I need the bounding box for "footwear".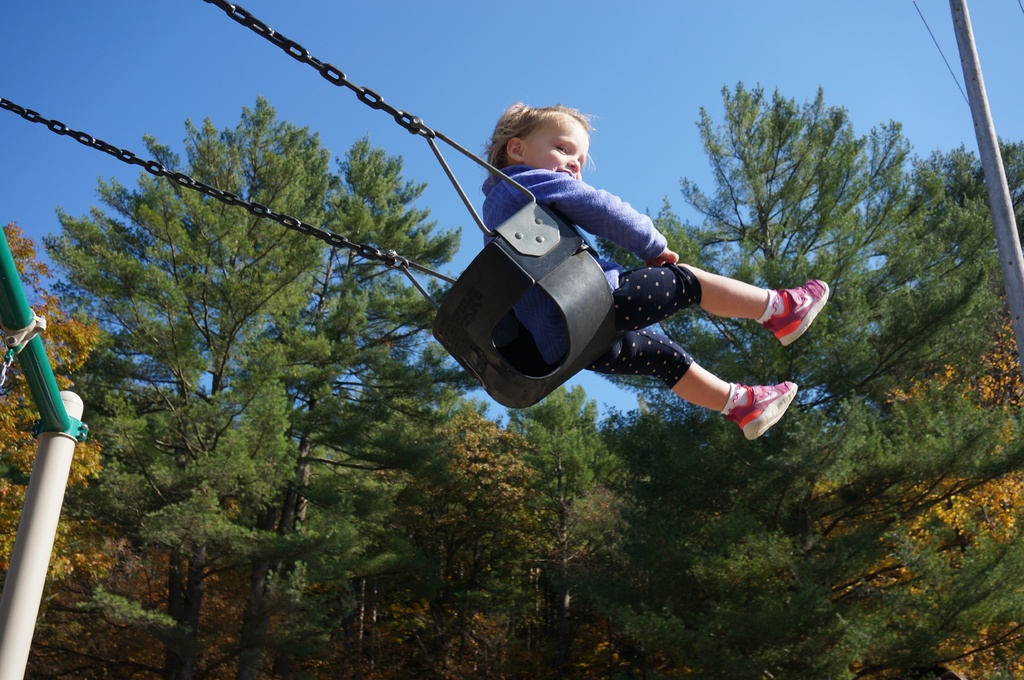
Here it is: [x1=763, y1=277, x2=828, y2=342].
